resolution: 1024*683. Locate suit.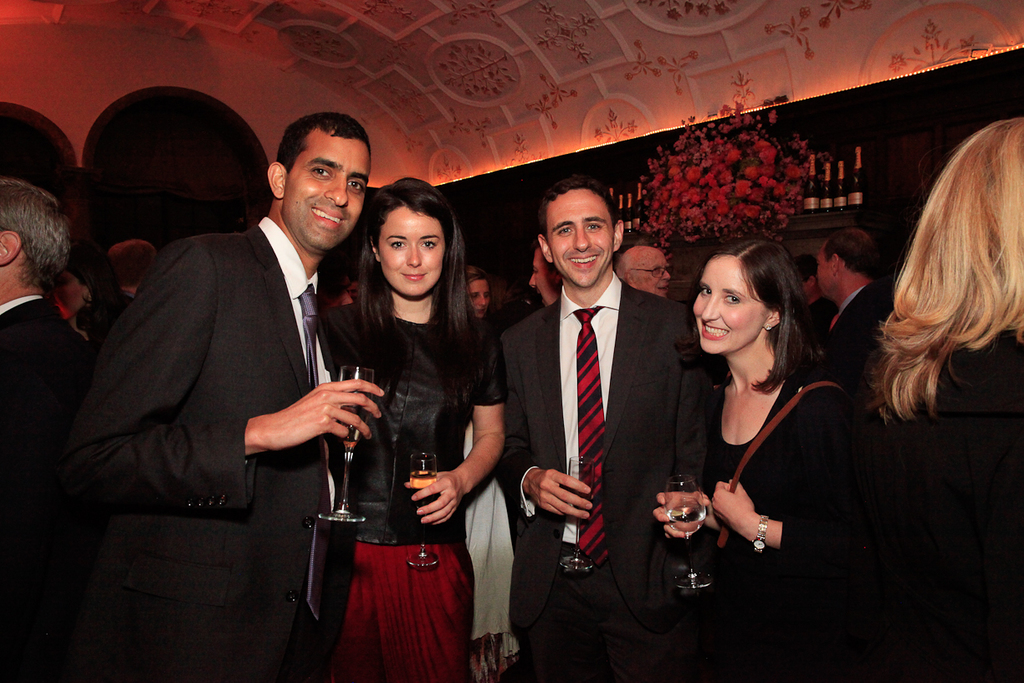
<region>501, 283, 719, 682</region>.
